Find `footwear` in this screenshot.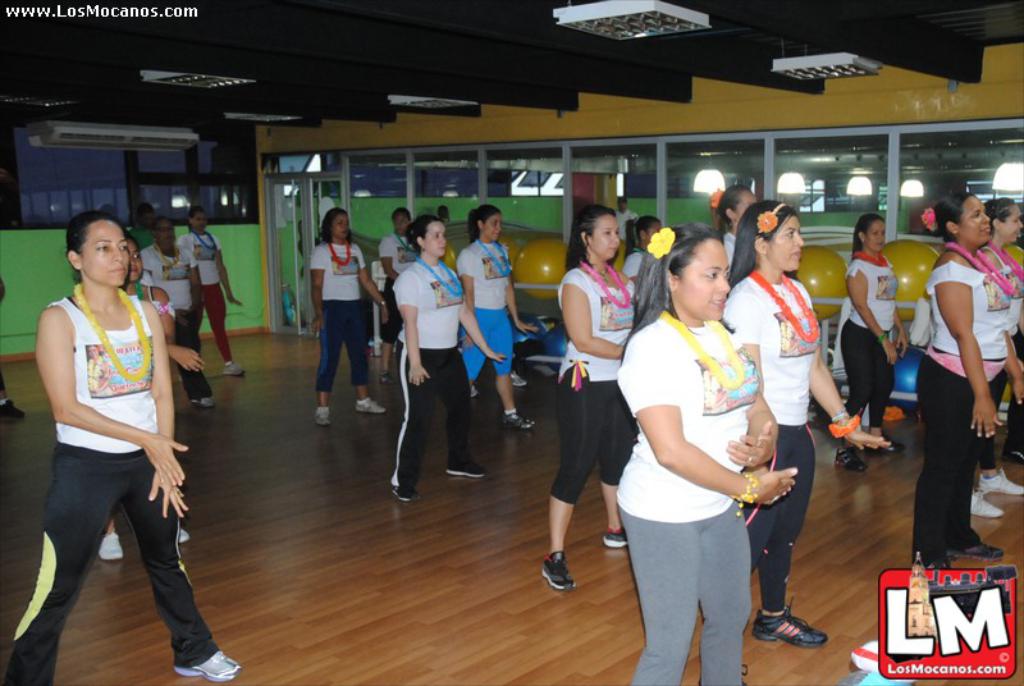
The bounding box for `footwear` is <region>310, 406, 334, 427</region>.
